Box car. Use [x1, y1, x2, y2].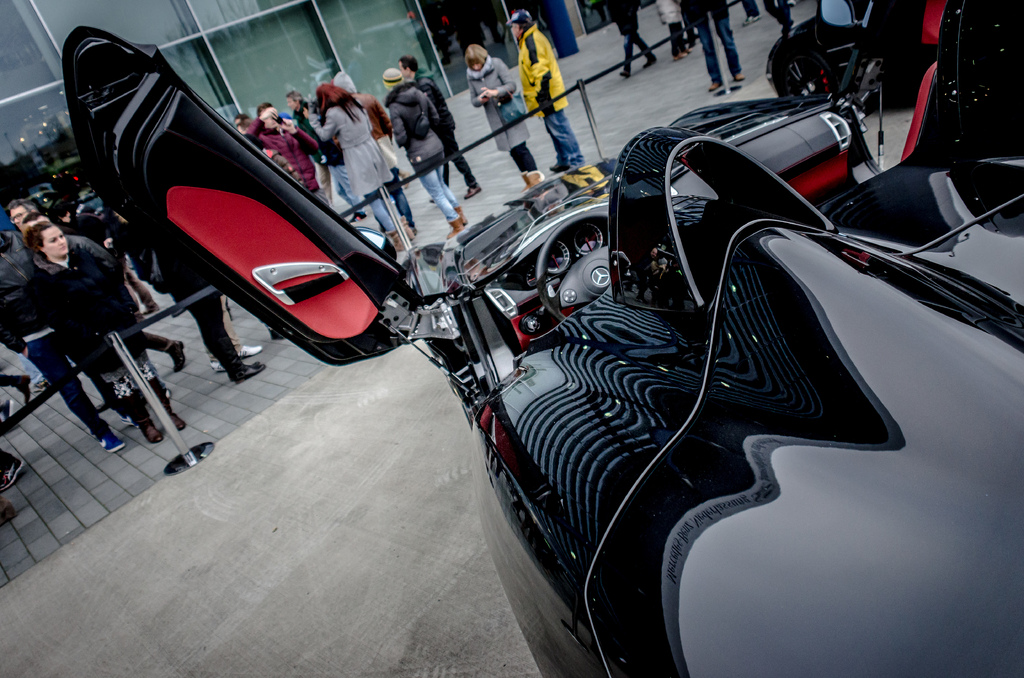
[63, 0, 1023, 677].
